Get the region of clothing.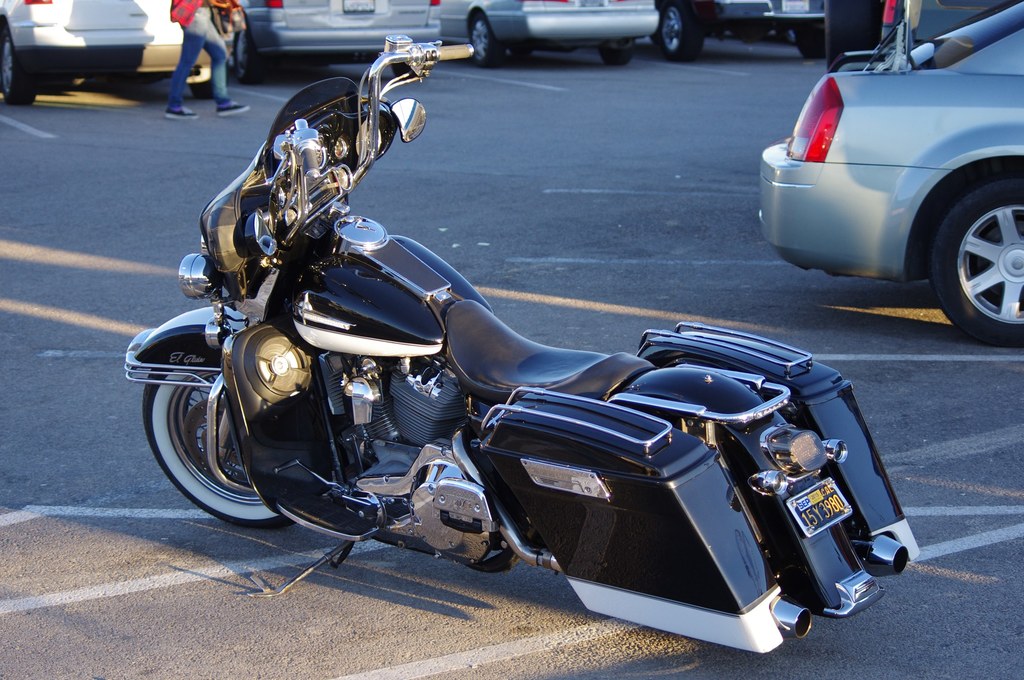
{"left": 154, "top": 3, "right": 232, "bottom": 96}.
